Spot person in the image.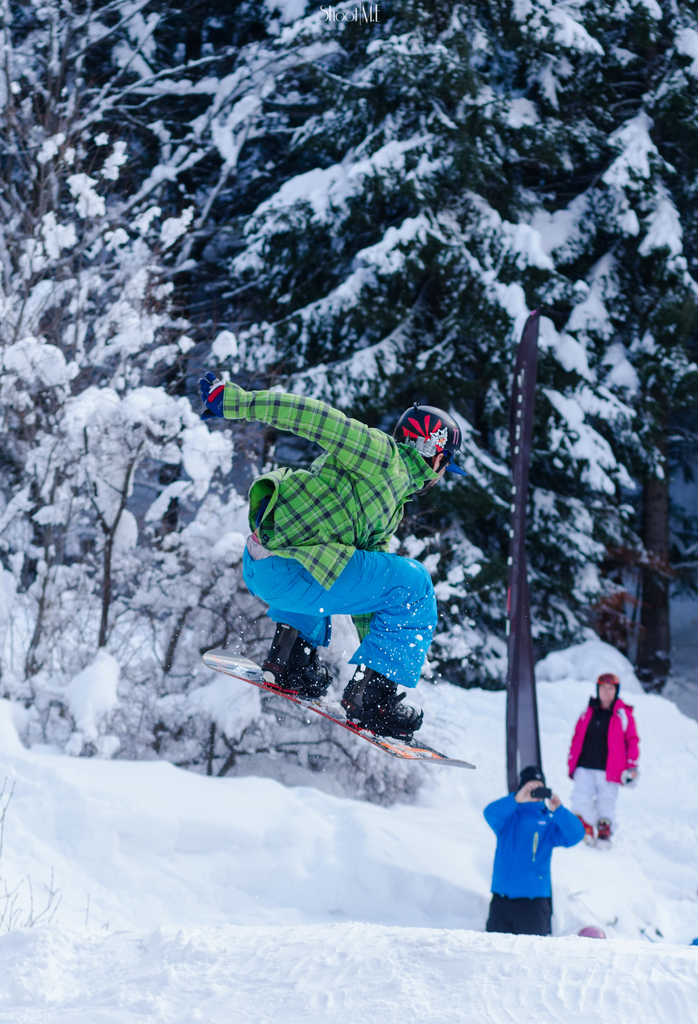
person found at <bbox>485, 758, 590, 938</bbox>.
